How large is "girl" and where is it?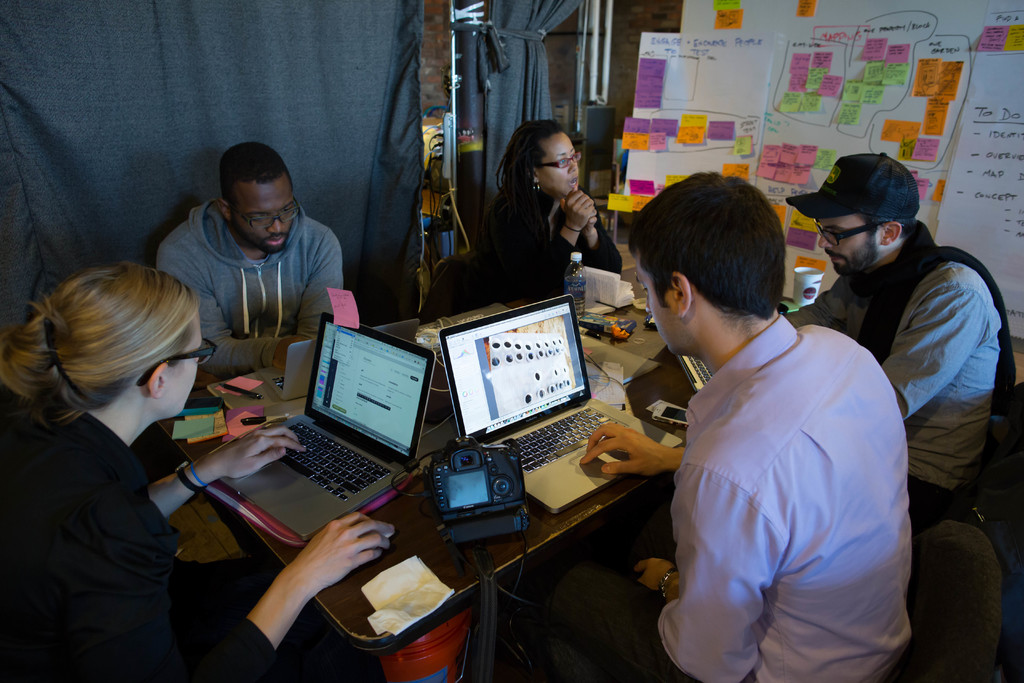
Bounding box: rect(0, 260, 396, 682).
